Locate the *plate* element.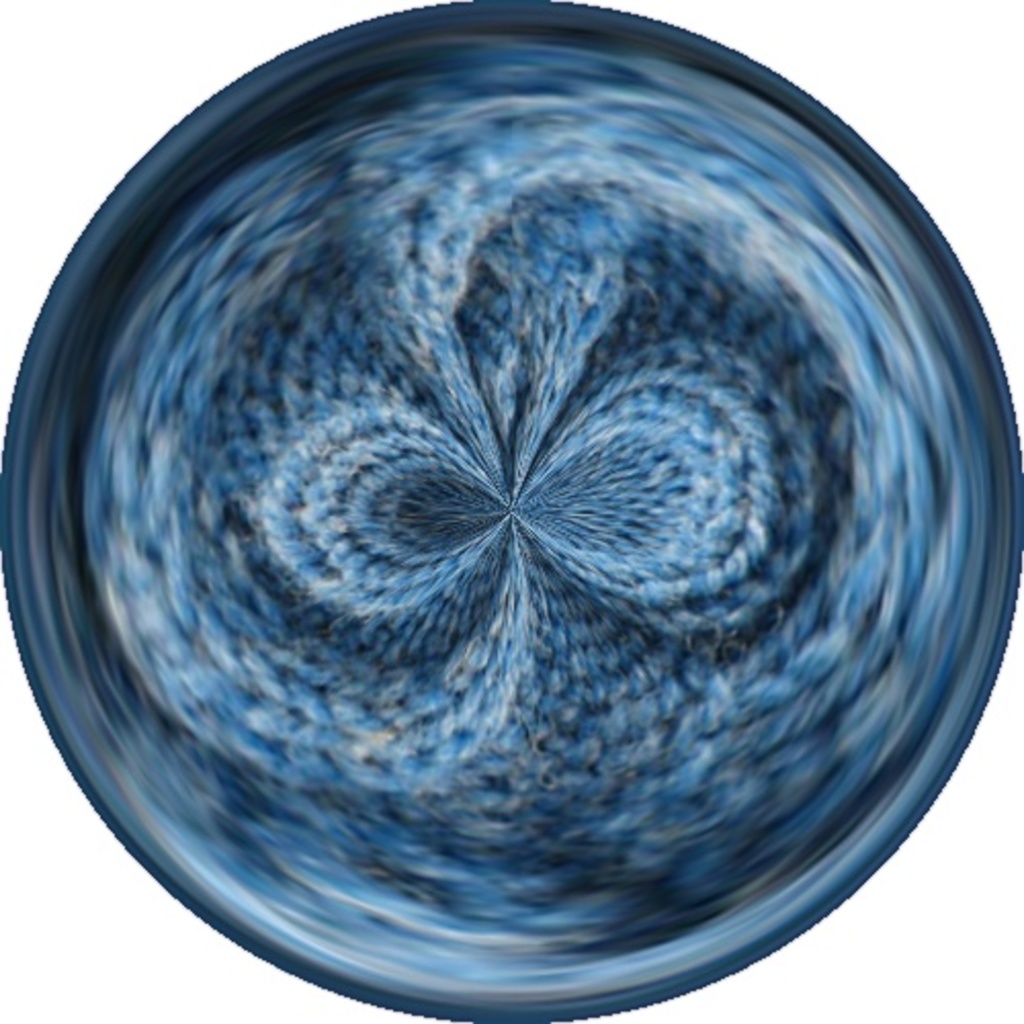
Element bbox: [37,0,1023,969].
